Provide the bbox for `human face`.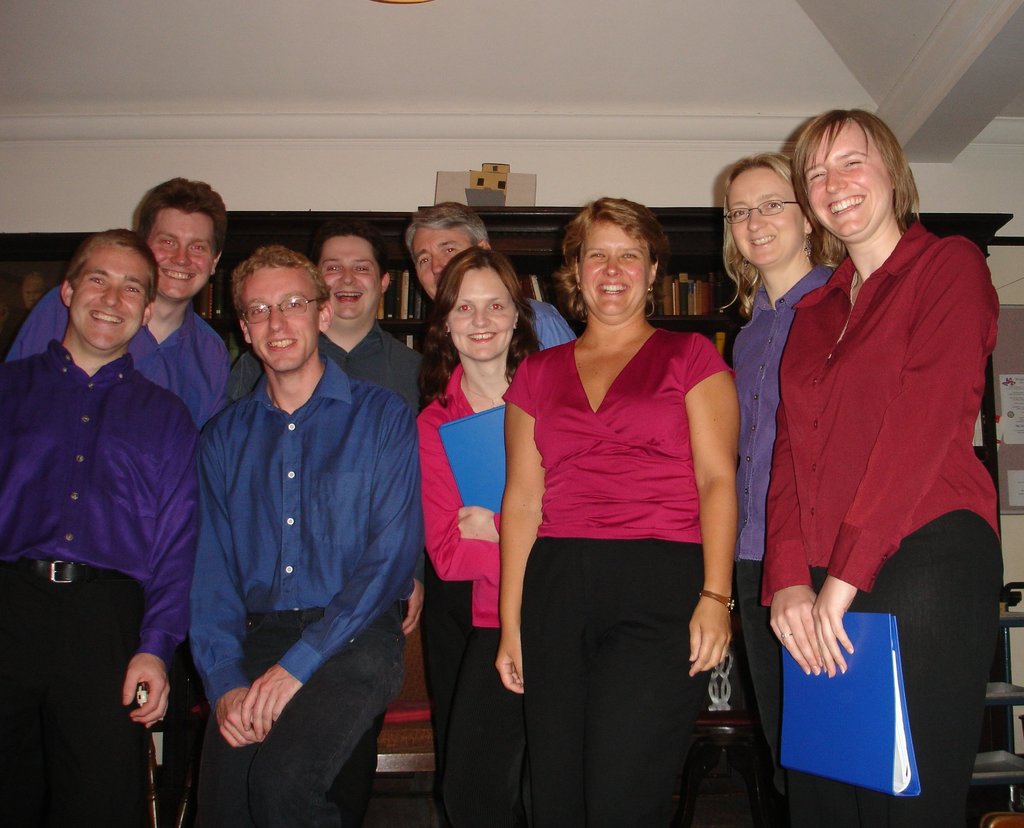
(804,120,892,235).
